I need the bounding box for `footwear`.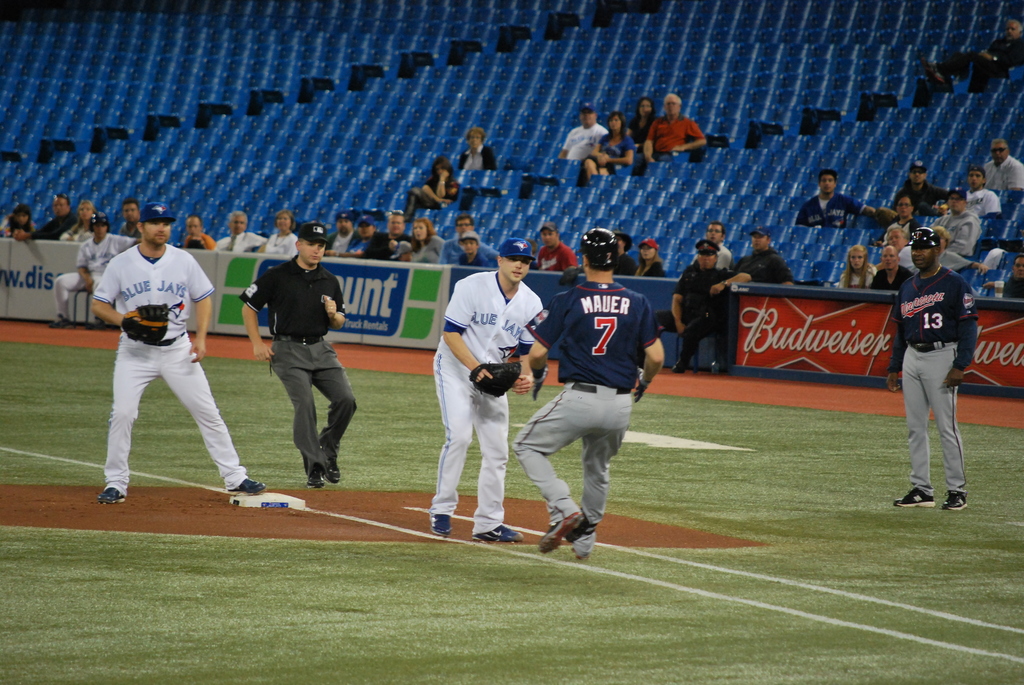
Here it is: l=476, t=519, r=525, b=544.
